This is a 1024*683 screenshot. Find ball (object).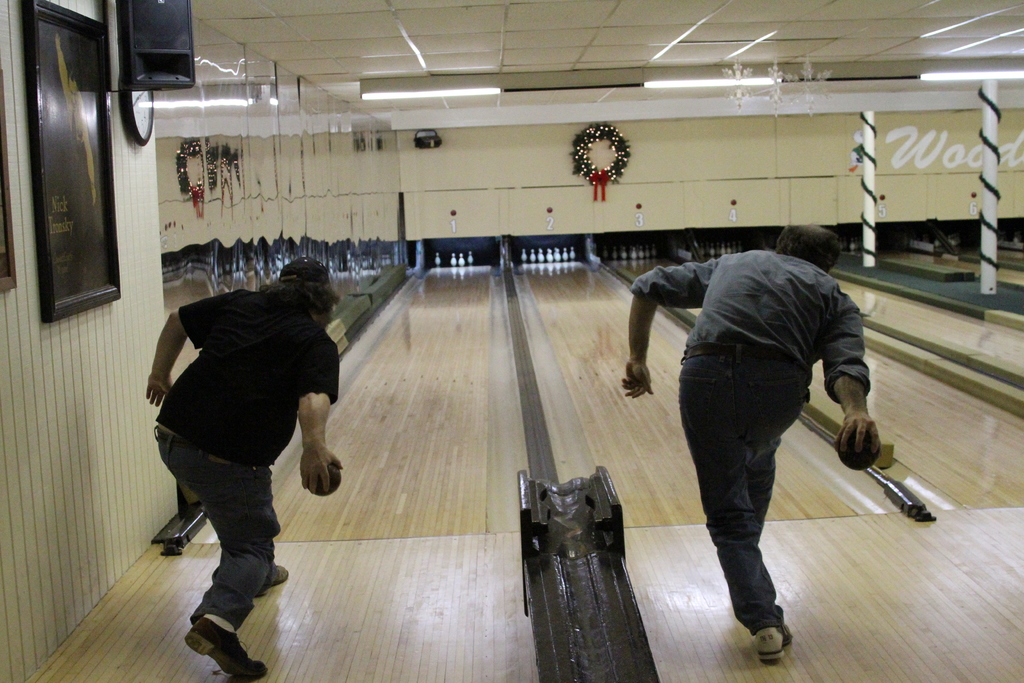
Bounding box: [308, 463, 343, 497].
